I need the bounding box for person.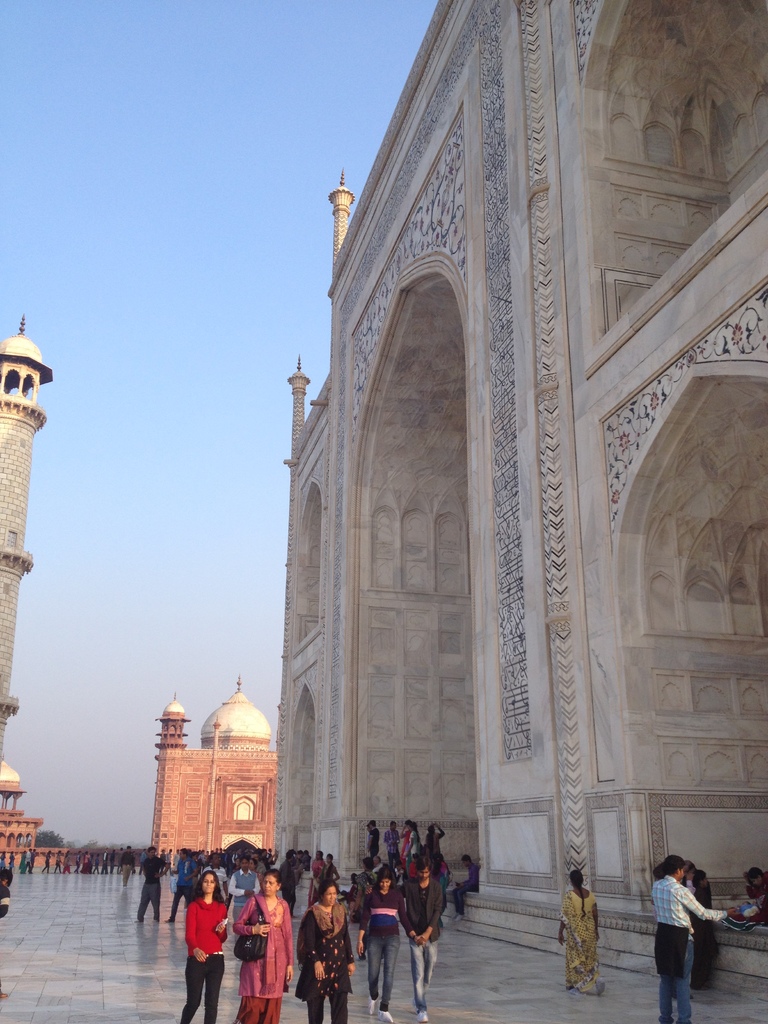
Here it is: bbox=[340, 872, 356, 906].
